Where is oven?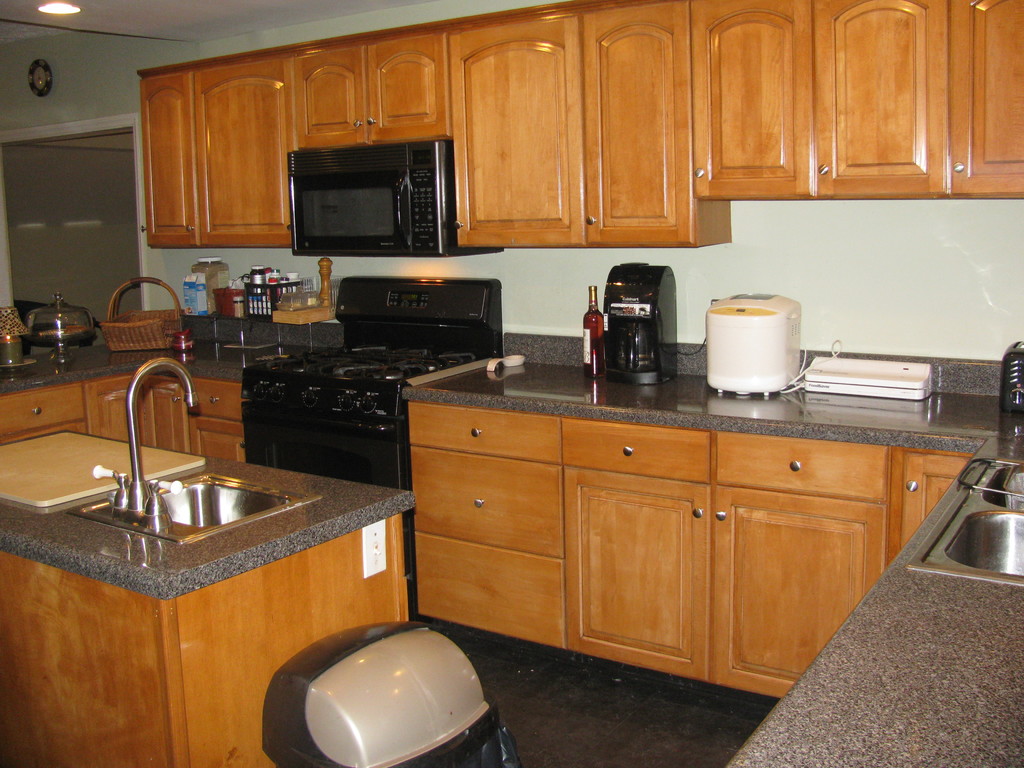
Rect(289, 138, 504, 250).
